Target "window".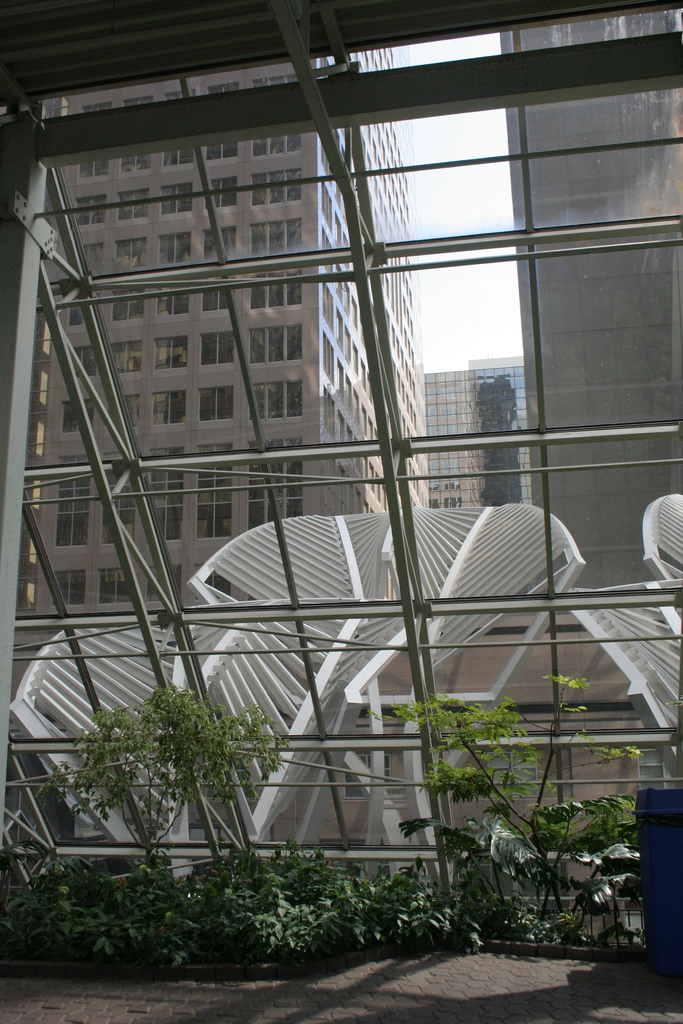
Target region: <box>104,469,134,540</box>.
